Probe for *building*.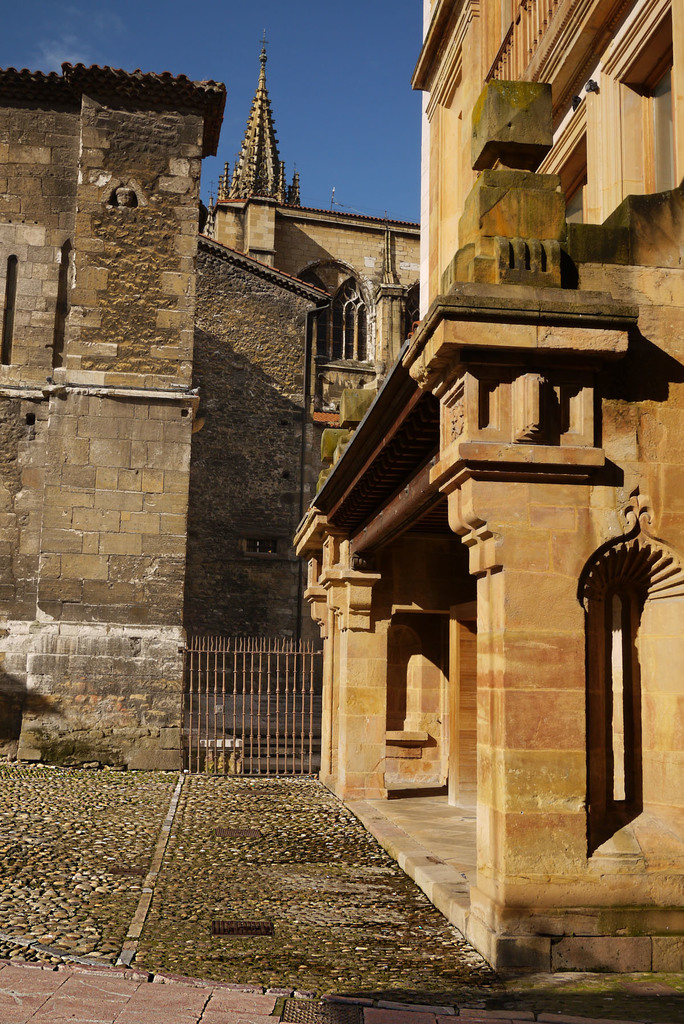
Probe result: <region>0, 61, 417, 774</region>.
